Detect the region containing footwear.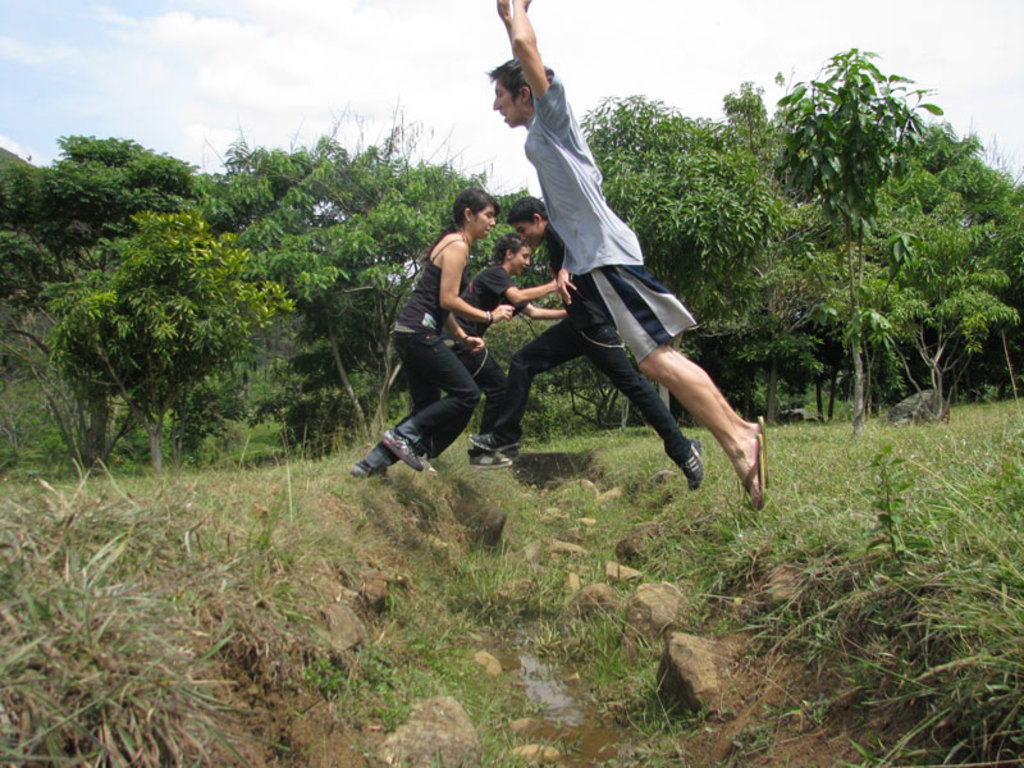
Rect(737, 434, 772, 515).
